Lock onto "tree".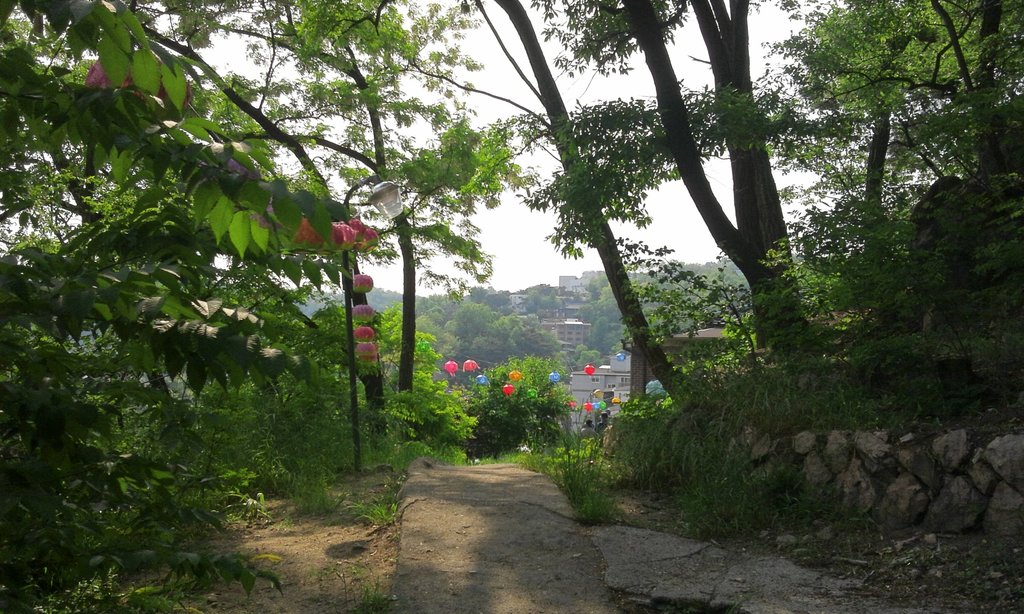
Locked: rect(771, 8, 996, 447).
